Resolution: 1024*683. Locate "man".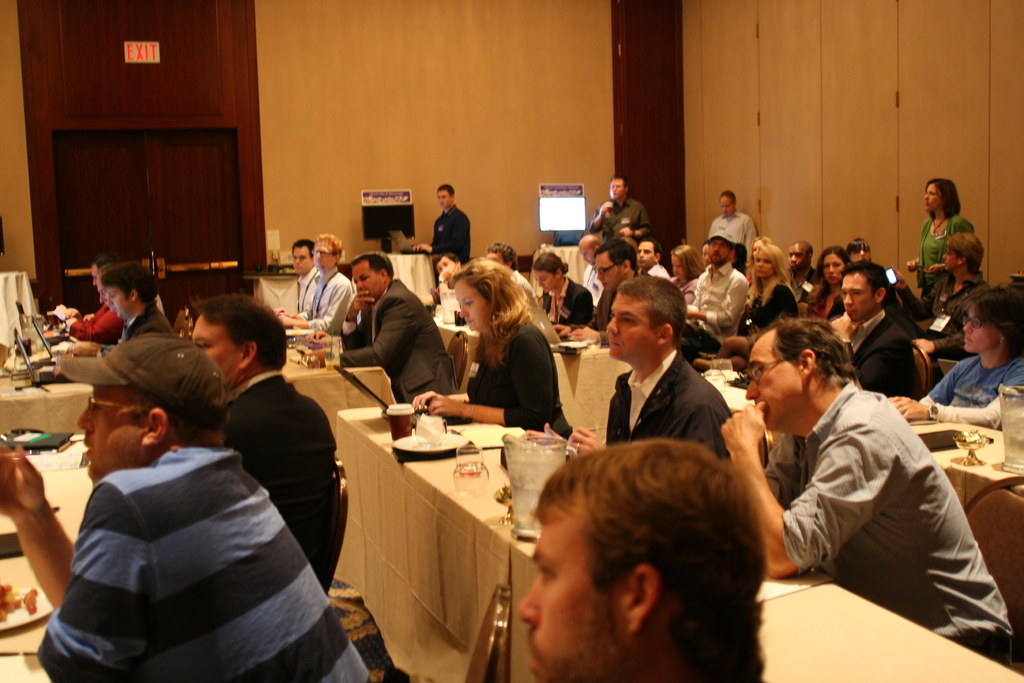
{"x1": 689, "y1": 227, "x2": 748, "y2": 338}.
